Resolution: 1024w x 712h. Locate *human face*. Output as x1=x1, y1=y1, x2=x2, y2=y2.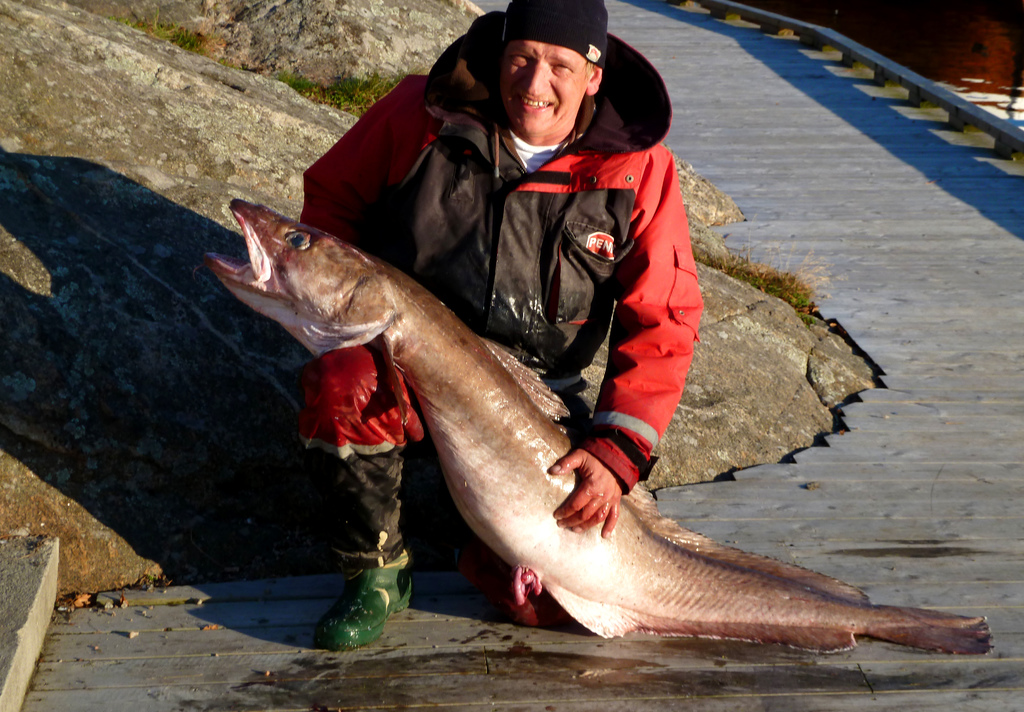
x1=504, y1=39, x2=591, y2=133.
